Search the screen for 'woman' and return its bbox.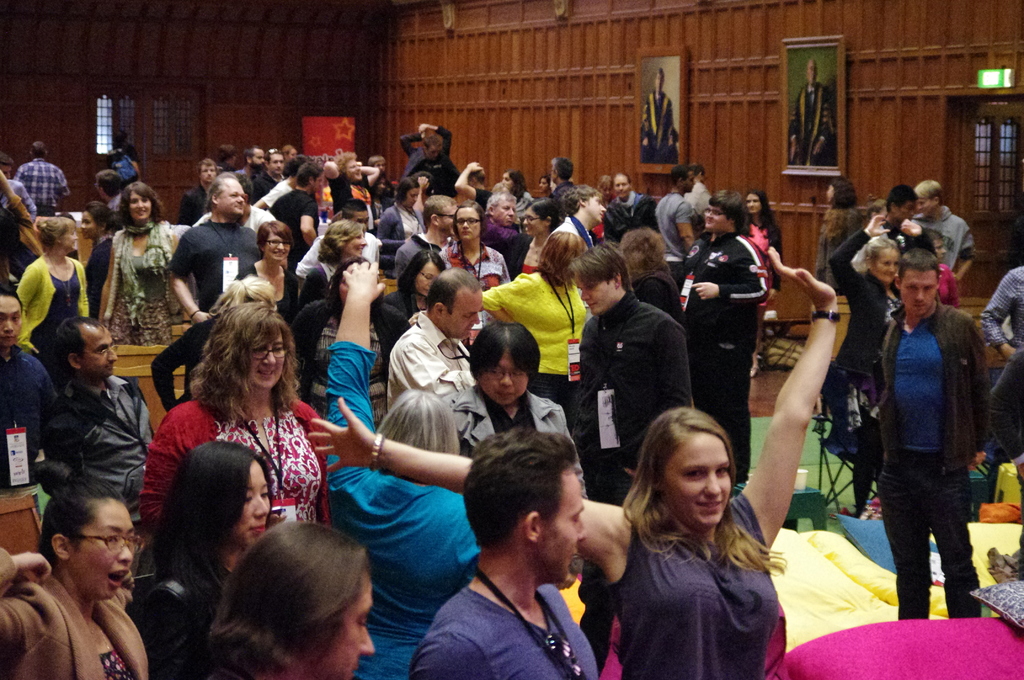
Found: bbox(497, 169, 534, 234).
